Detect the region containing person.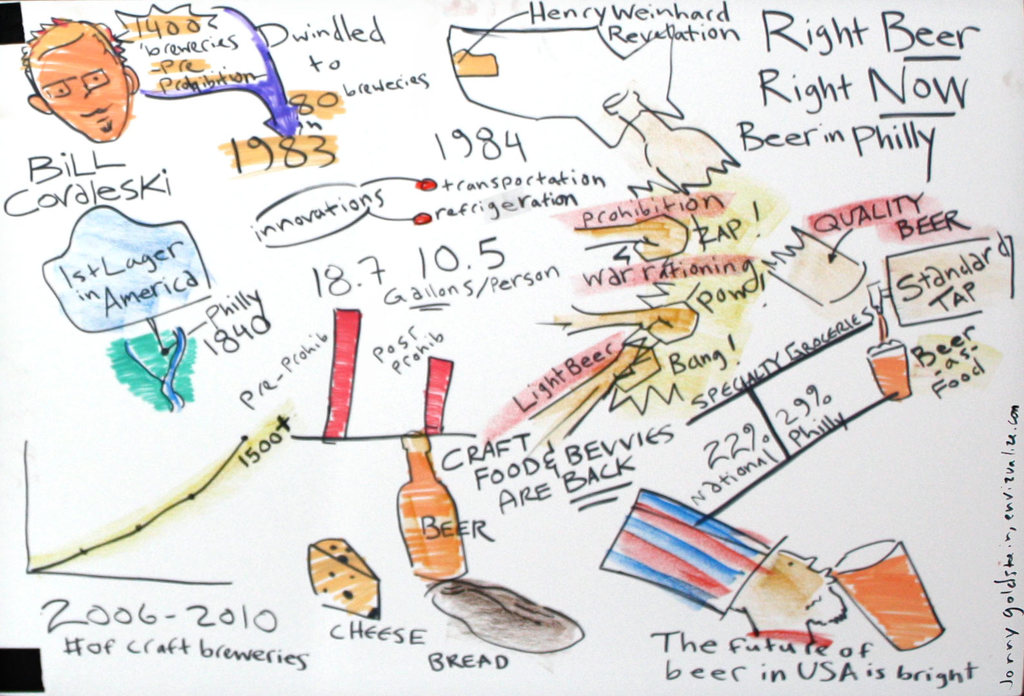
rect(31, 21, 172, 139).
